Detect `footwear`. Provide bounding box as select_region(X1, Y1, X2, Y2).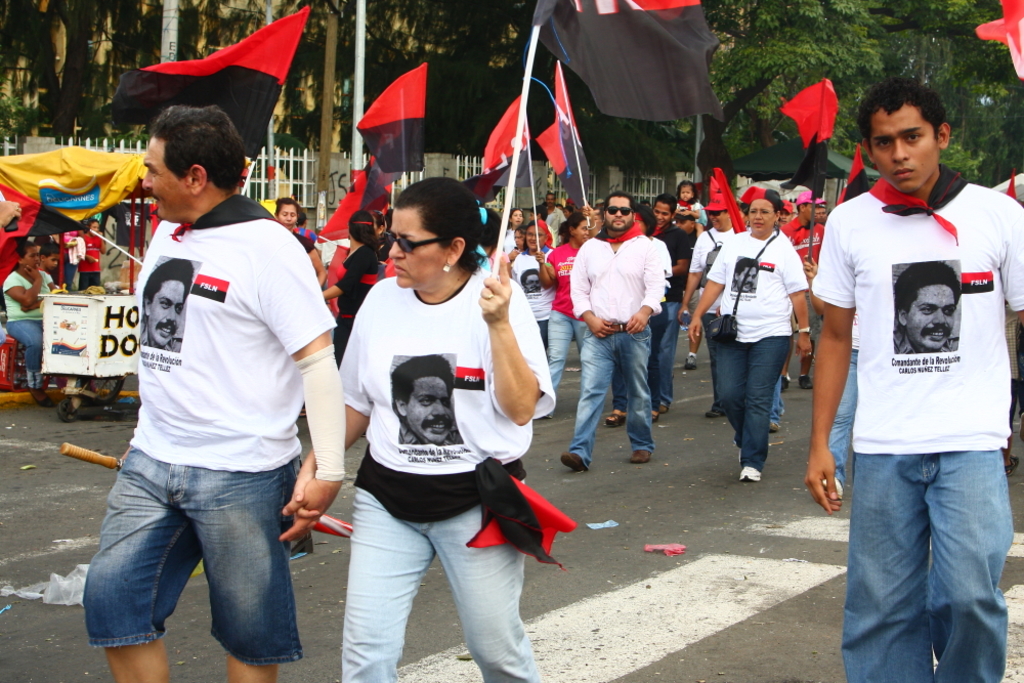
select_region(736, 462, 757, 484).
